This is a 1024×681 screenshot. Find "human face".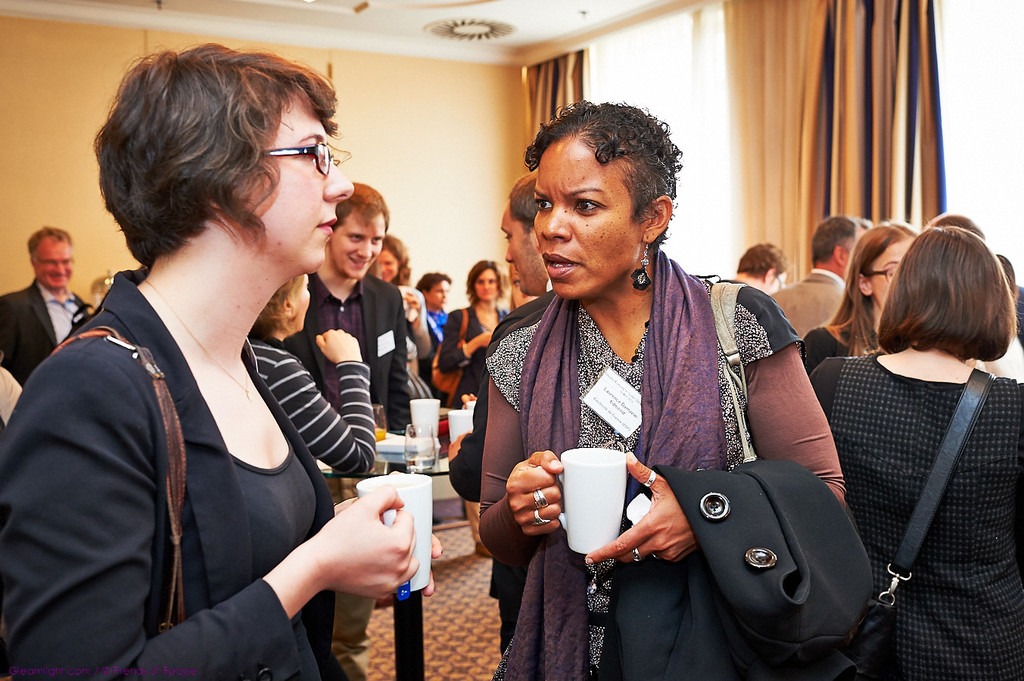
Bounding box: [left=533, top=135, right=643, bottom=299].
